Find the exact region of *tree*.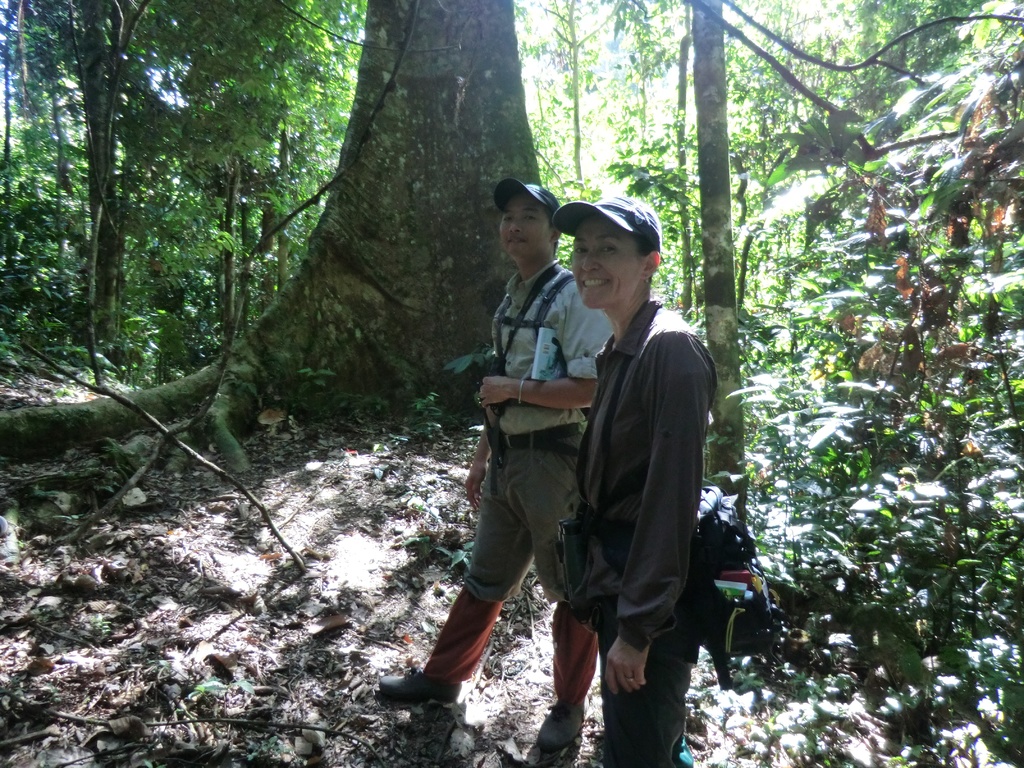
Exact region: [left=0, top=0, right=720, bottom=585].
